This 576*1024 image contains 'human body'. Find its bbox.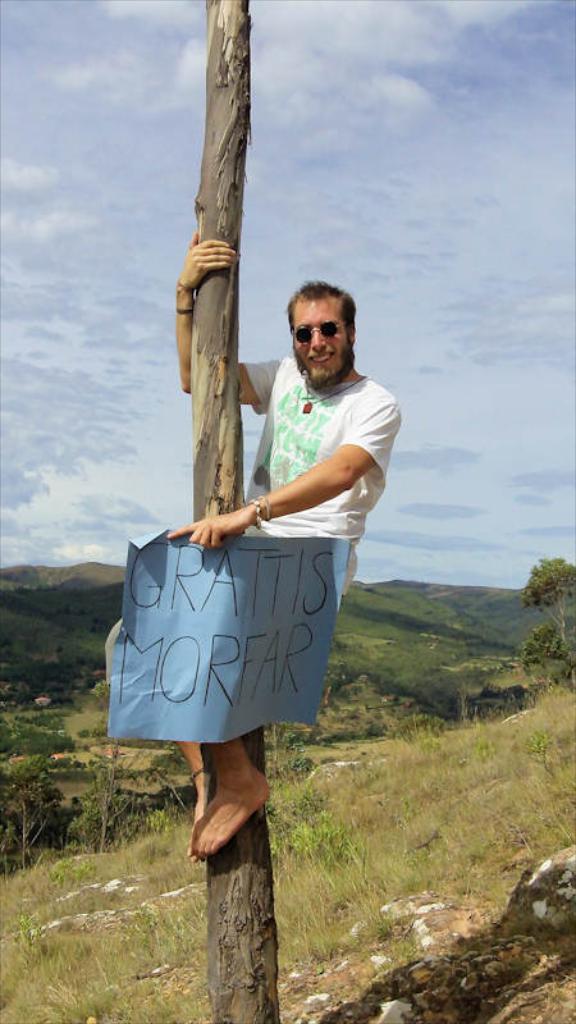
138/218/339/787.
